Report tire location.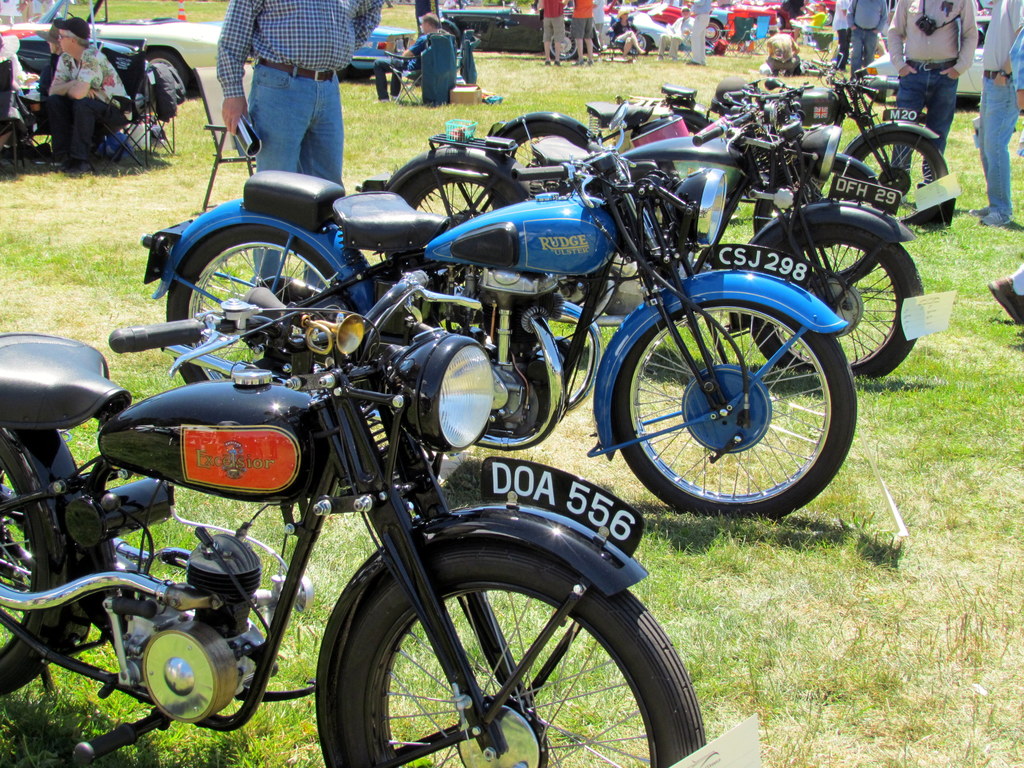
Report: region(374, 61, 393, 99).
